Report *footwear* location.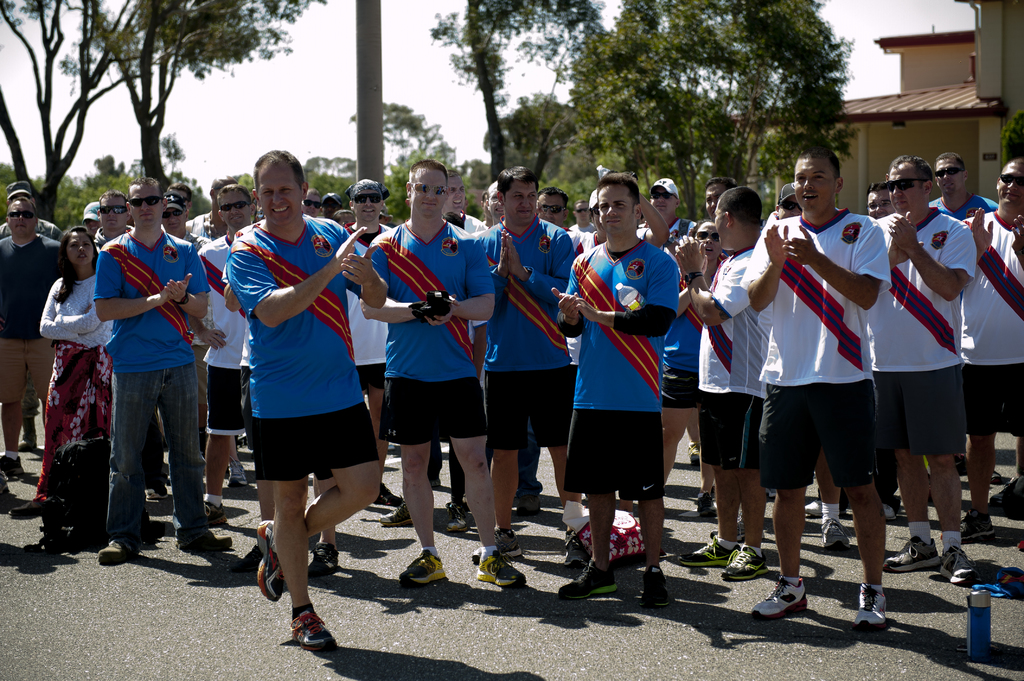
Report: {"x1": 767, "y1": 486, "x2": 777, "y2": 498}.
